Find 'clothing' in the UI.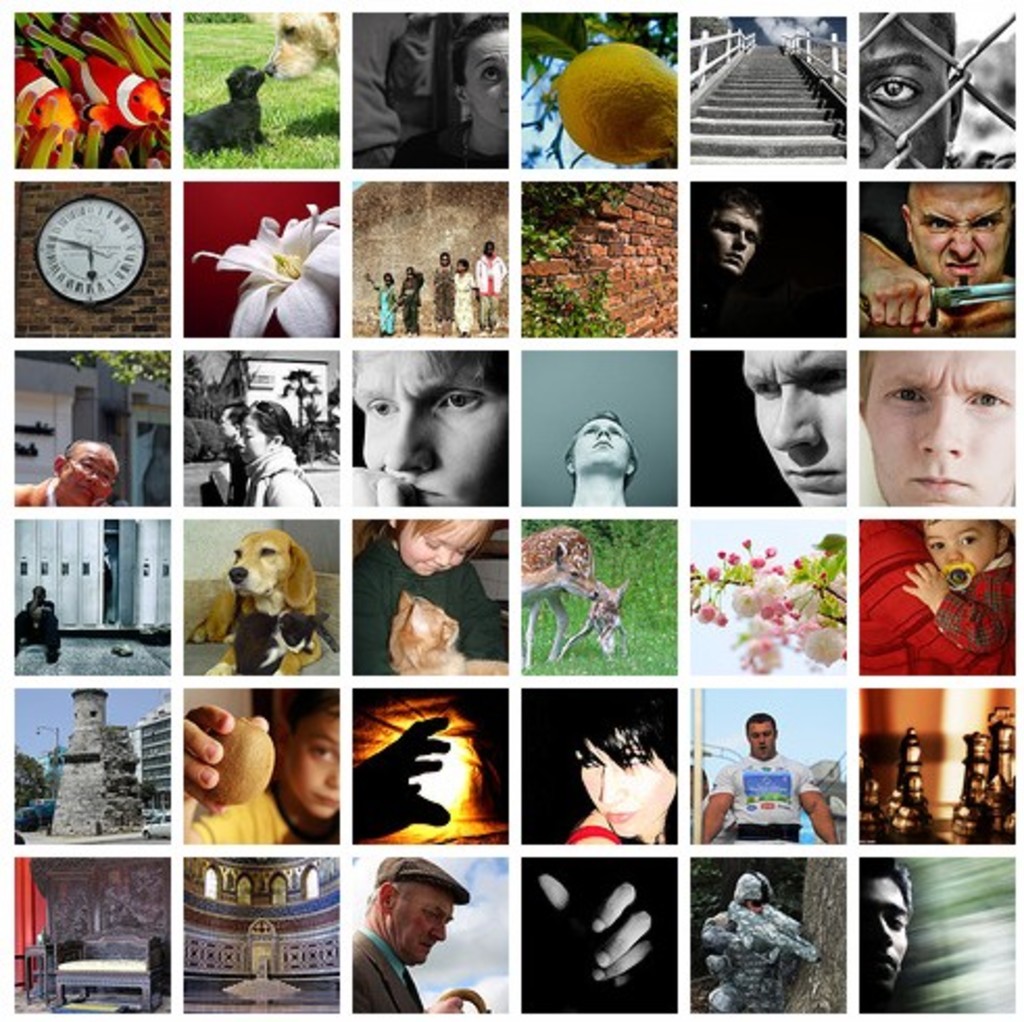
UI element at bbox=(190, 788, 338, 845).
